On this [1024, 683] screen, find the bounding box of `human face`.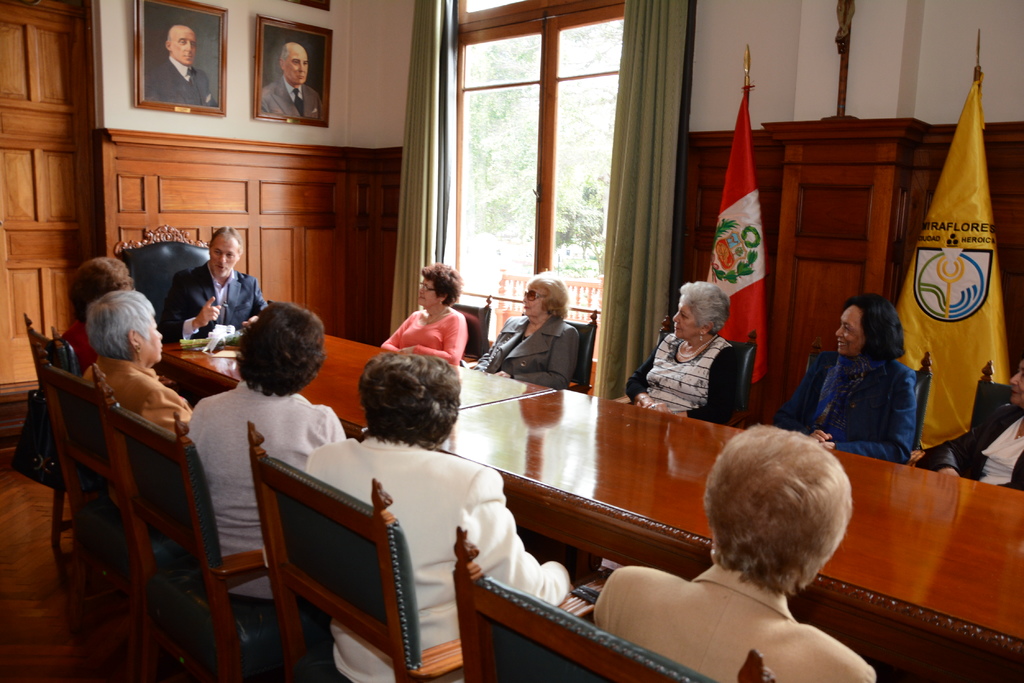
Bounding box: {"x1": 421, "y1": 277, "x2": 438, "y2": 305}.
